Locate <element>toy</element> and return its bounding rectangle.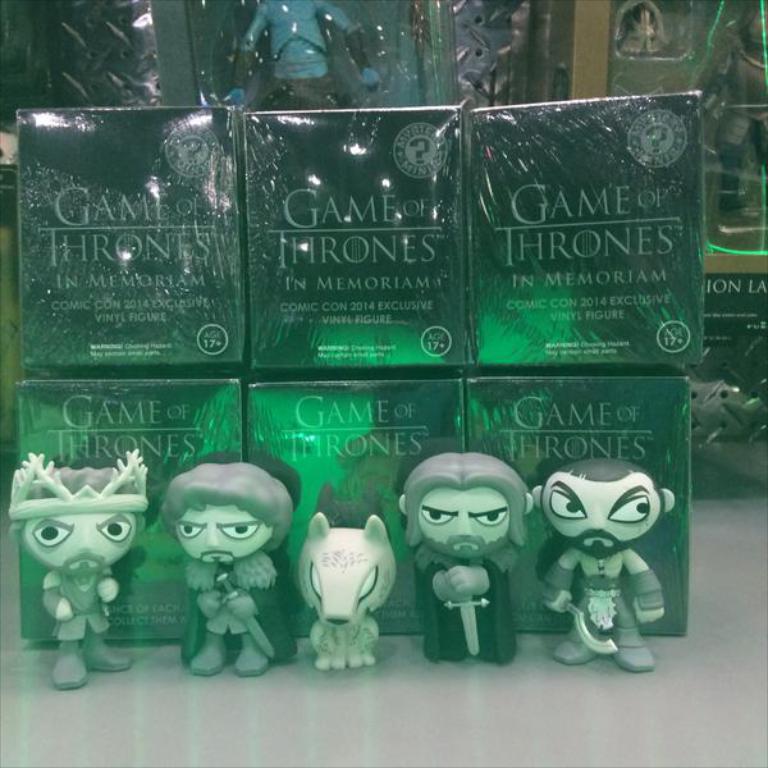
[x1=695, y1=0, x2=767, y2=214].
